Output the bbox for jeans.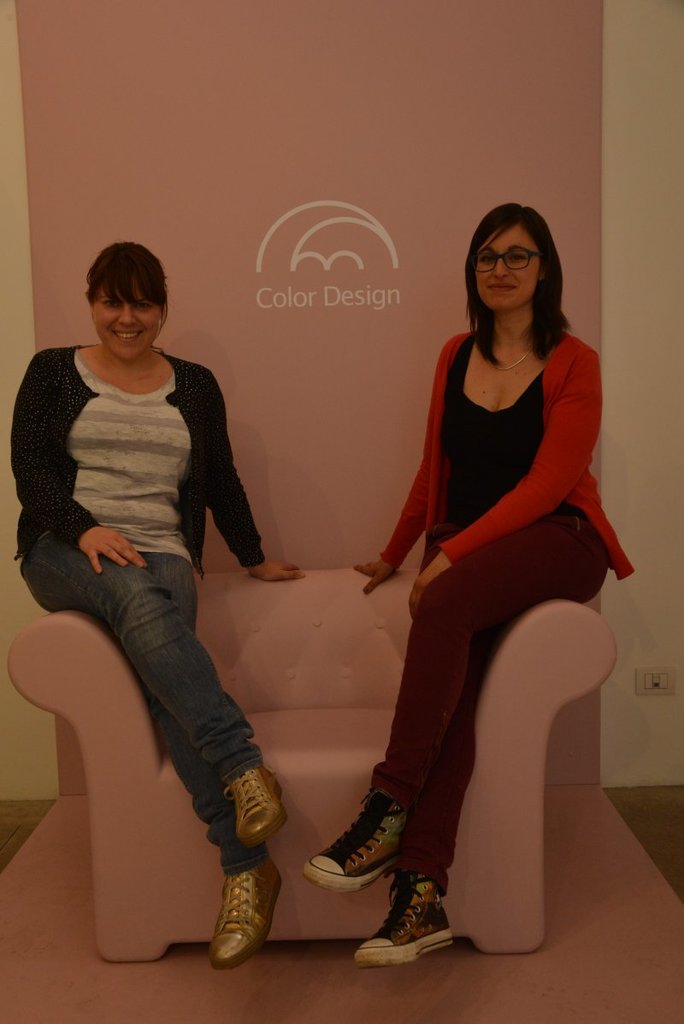
<box>19,533,261,879</box>.
